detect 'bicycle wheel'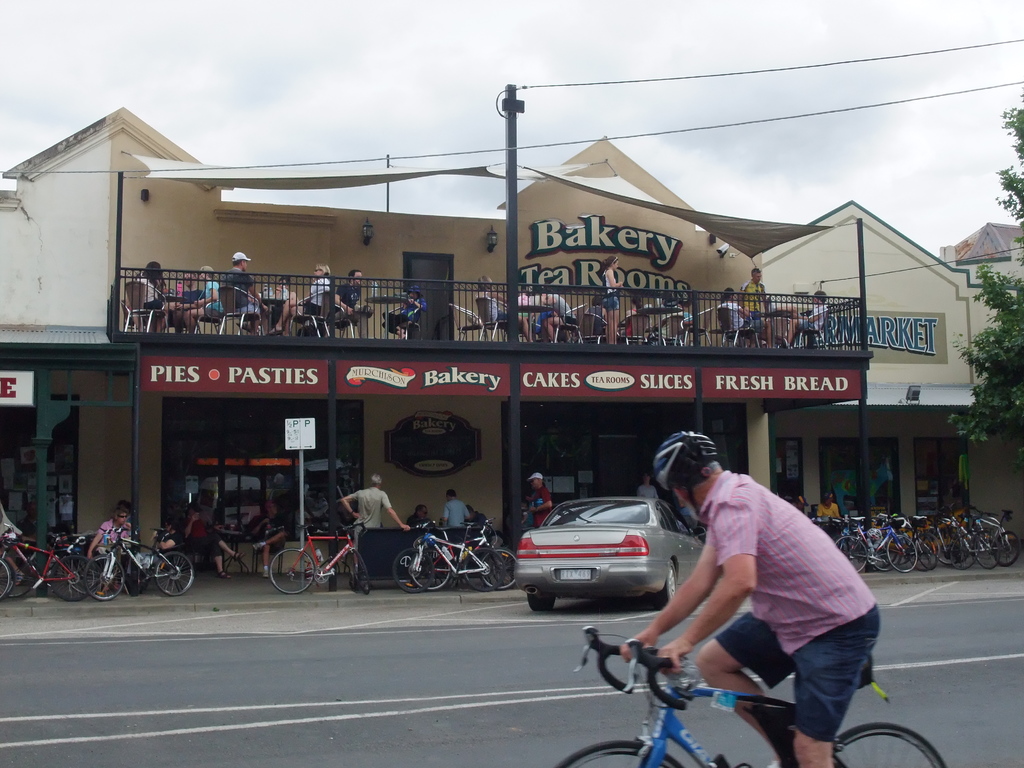
(557,740,689,767)
